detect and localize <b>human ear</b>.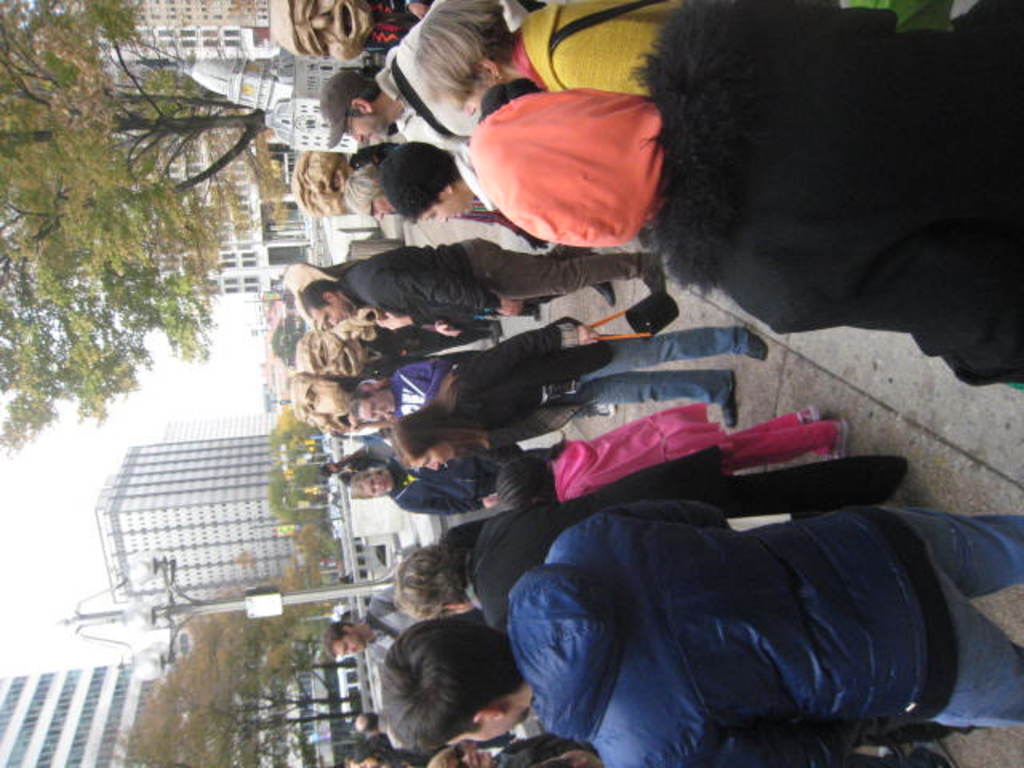
Localized at <region>322, 293, 334, 306</region>.
